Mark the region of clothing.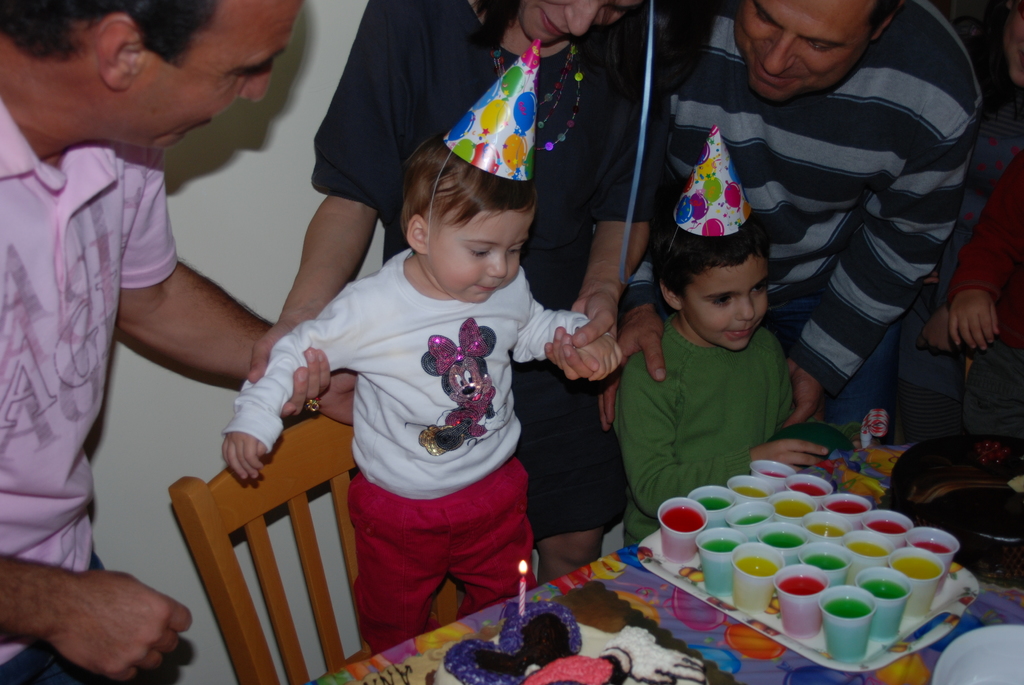
Region: {"x1": 829, "y1": 0, "x2": 1023, "y2": 439}.
